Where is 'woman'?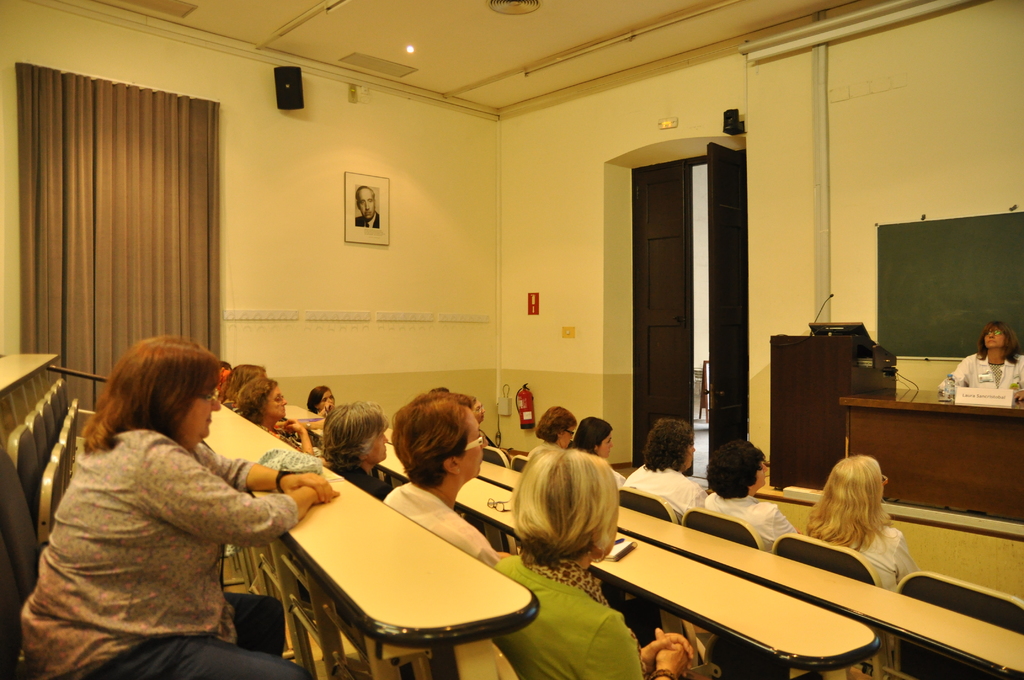
486:444:705:679.
